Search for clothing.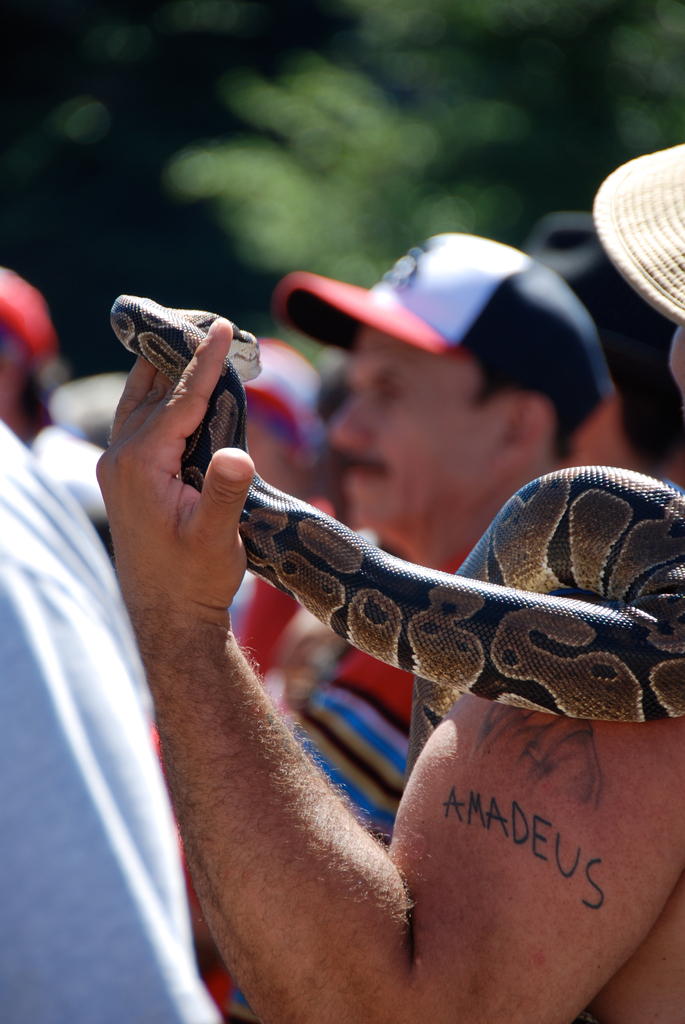
Found at (left=206, top=533, right=486, bottom=1023).
